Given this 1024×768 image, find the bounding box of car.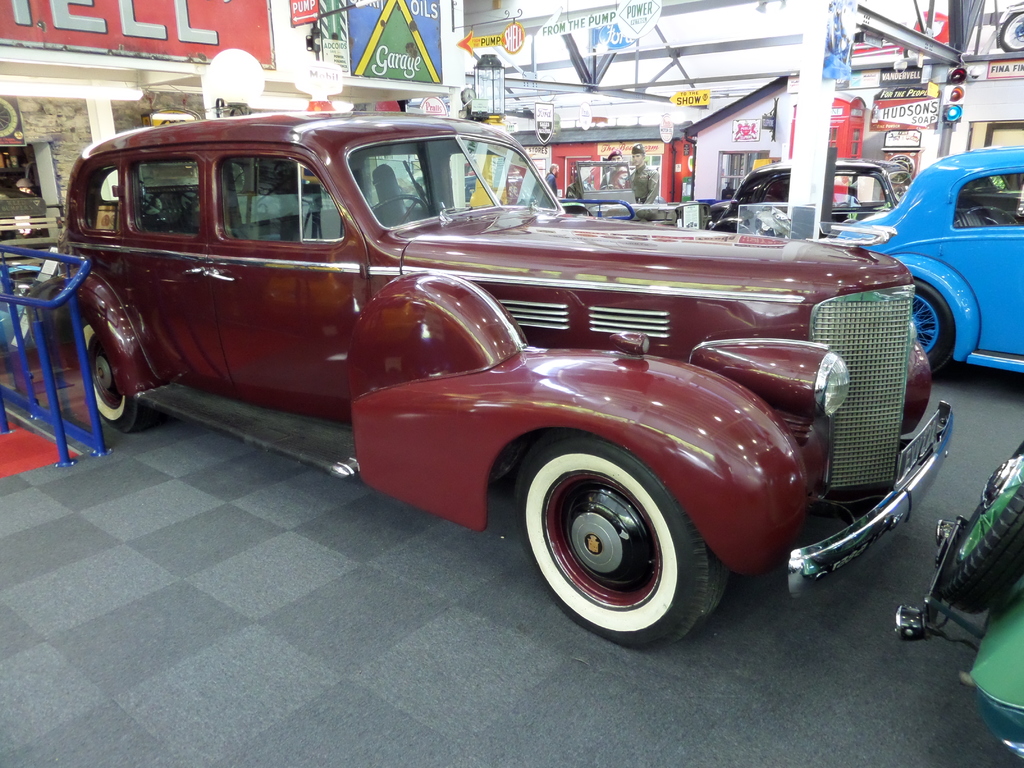
[x1=897, y1=442, x2=1023, y2=764].
